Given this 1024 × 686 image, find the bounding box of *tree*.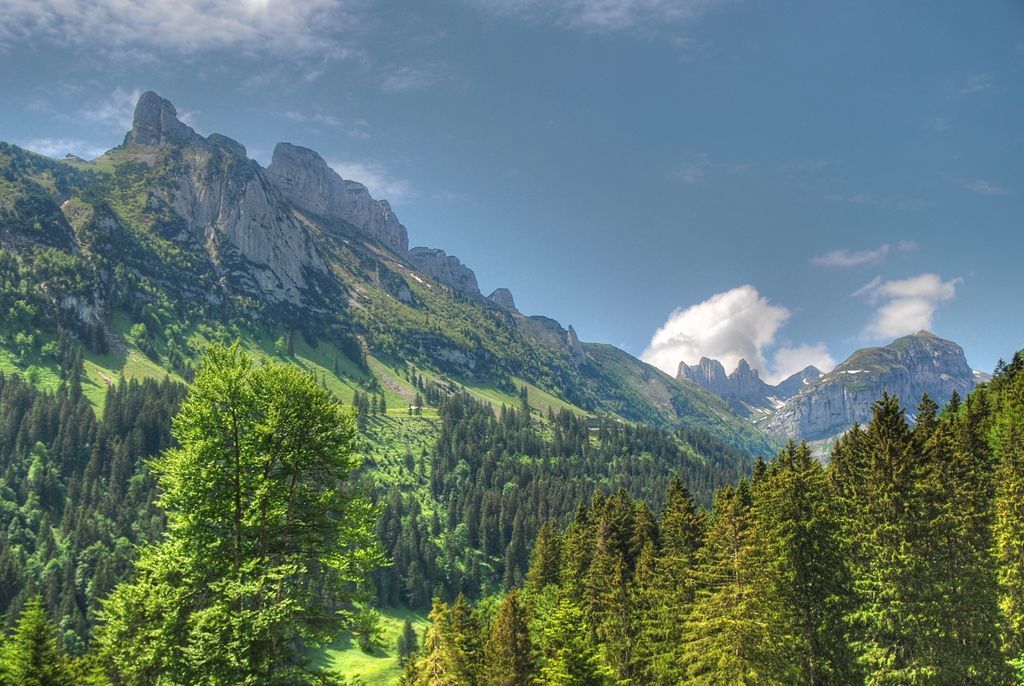
bbox=[49, 336, 89, 394].
